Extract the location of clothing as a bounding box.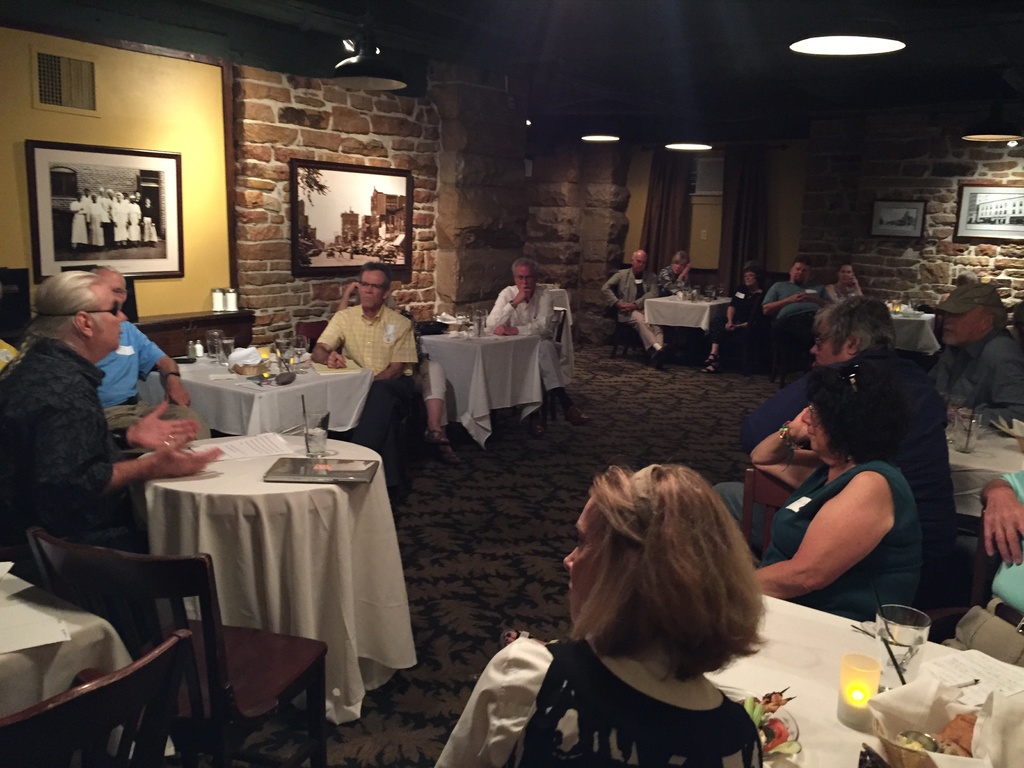
select_region(480, 289, 568, 392).
